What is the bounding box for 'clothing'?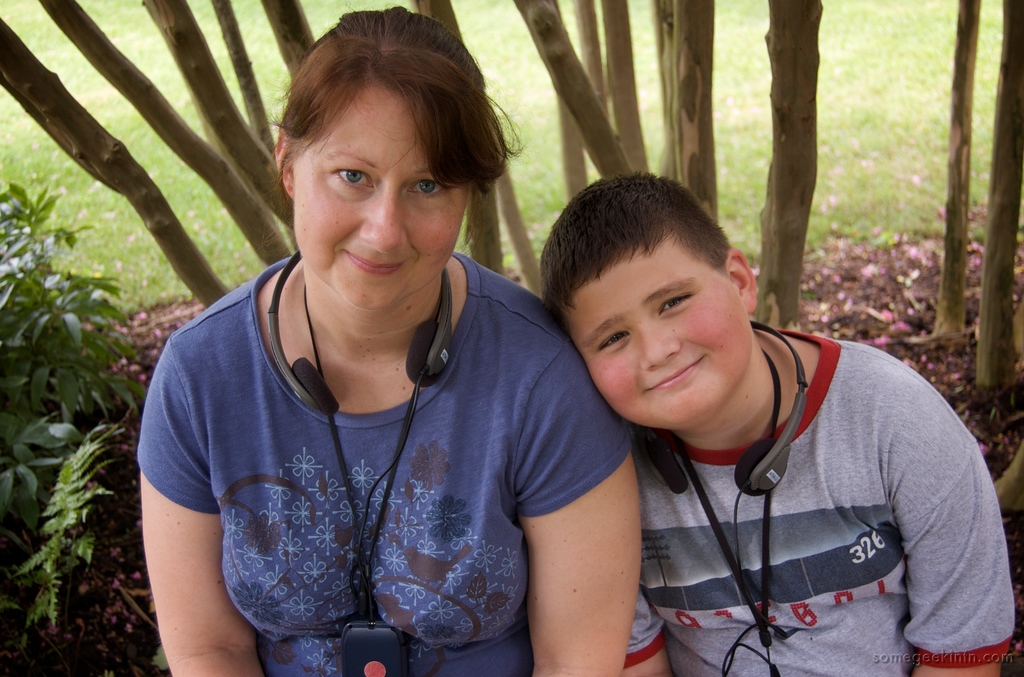
bbox=[128, 248, 635, 676].
